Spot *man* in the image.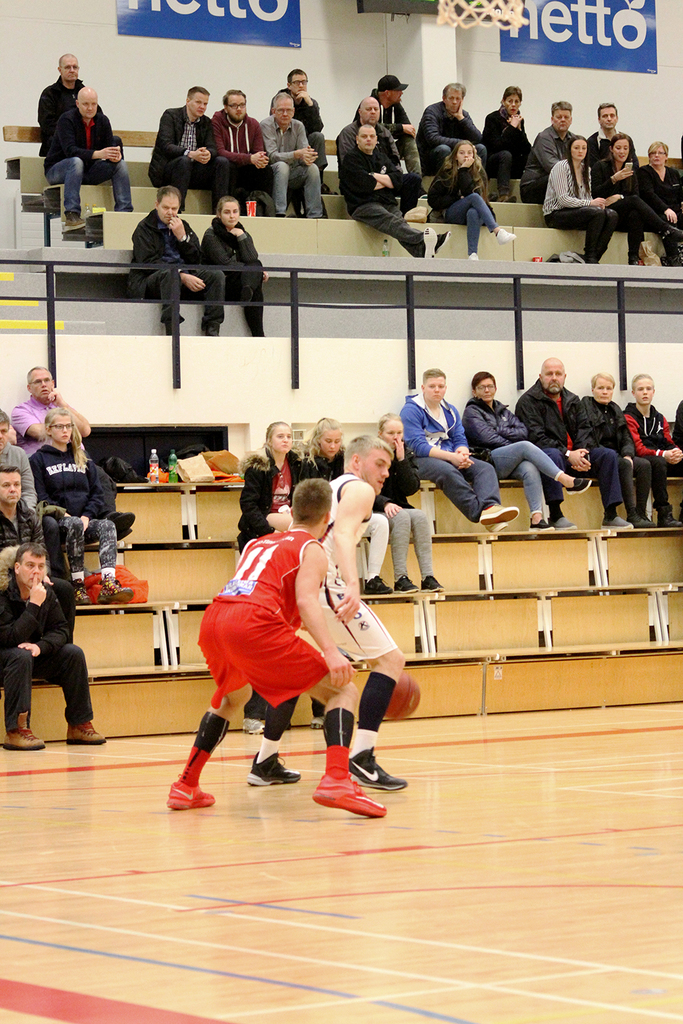
*man* found at pyautogui.locateOnScreen(0, 461, 75, 647).
